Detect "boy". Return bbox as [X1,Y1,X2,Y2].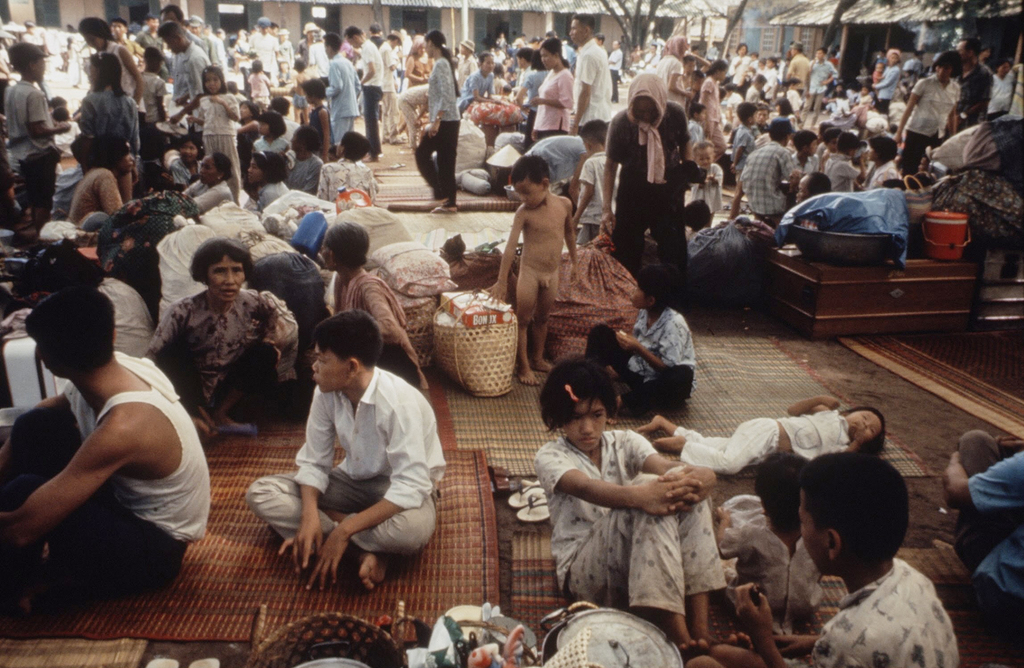
[733,103,757,216].
